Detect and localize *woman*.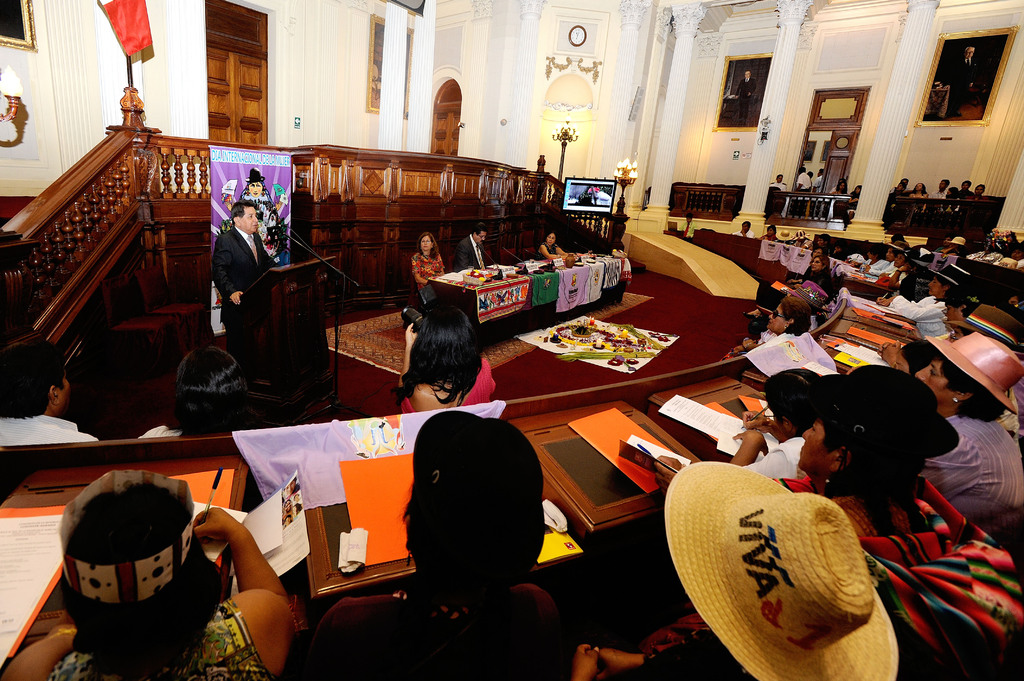
Localized at {"x1": 391, "y1": 298, "x2": 496, "y2": 414}.
